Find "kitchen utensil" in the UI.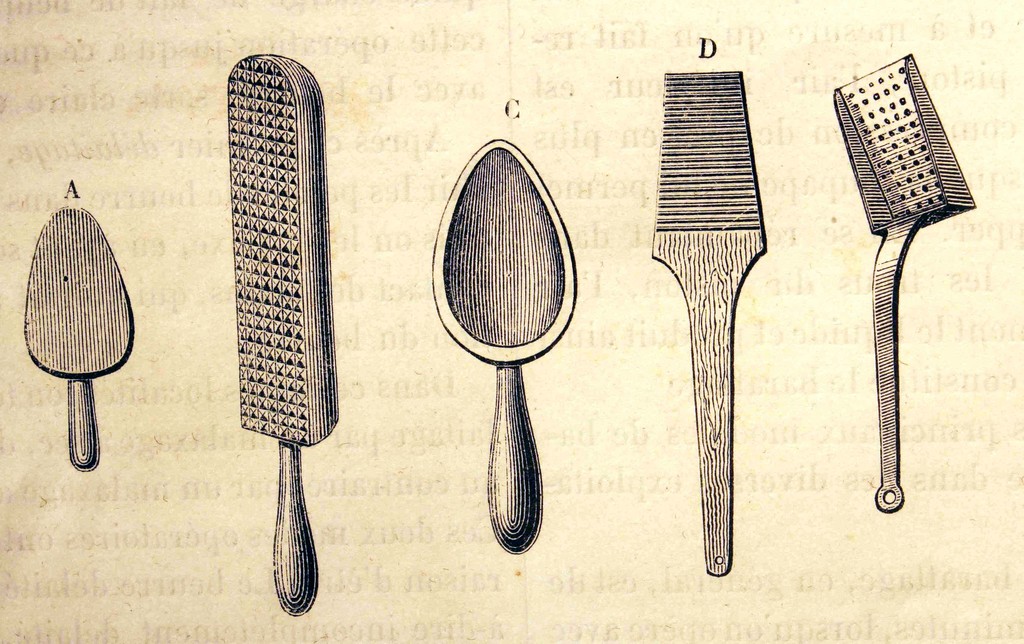
UI element at (left=19, top=205, right=133, bottom=470).
